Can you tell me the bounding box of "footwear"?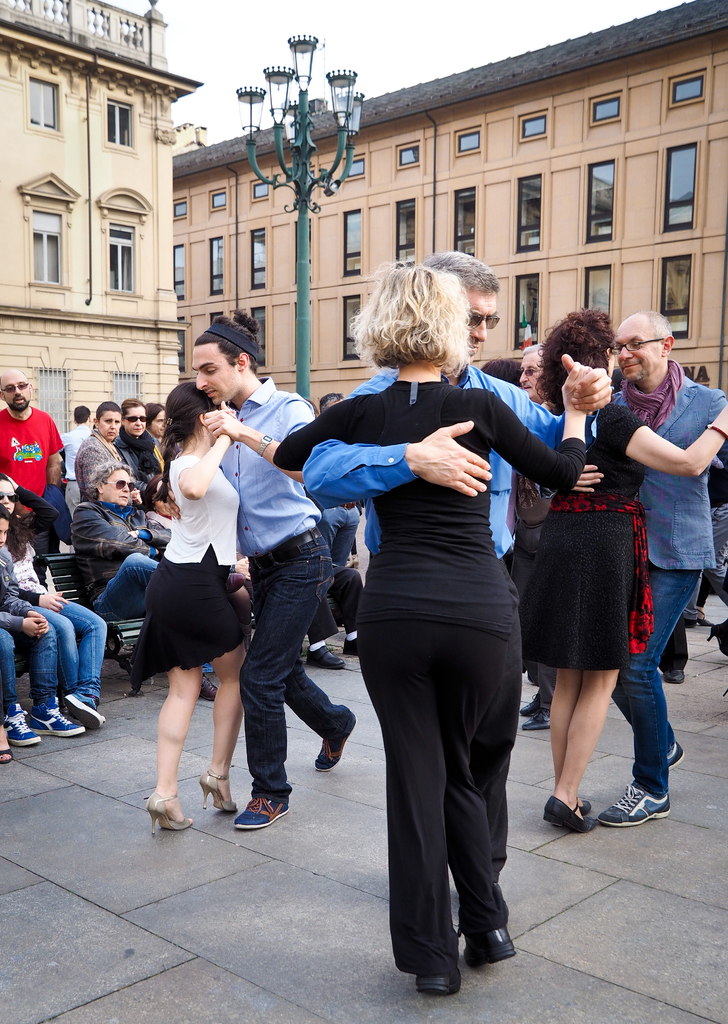
198/674/216/704.
